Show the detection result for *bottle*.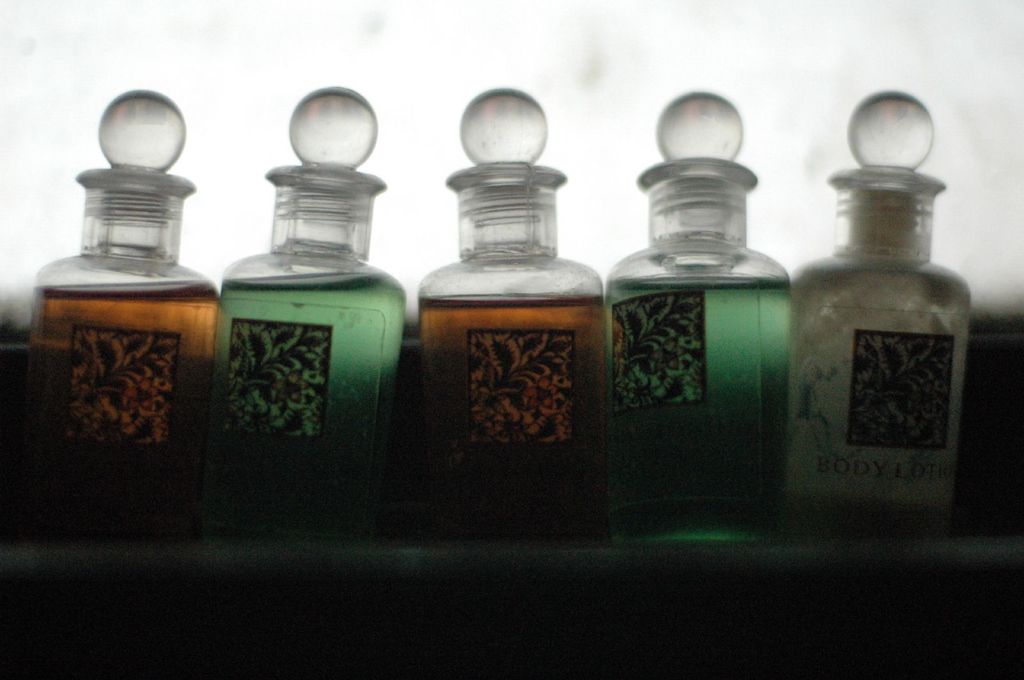
420 88 618 545.
